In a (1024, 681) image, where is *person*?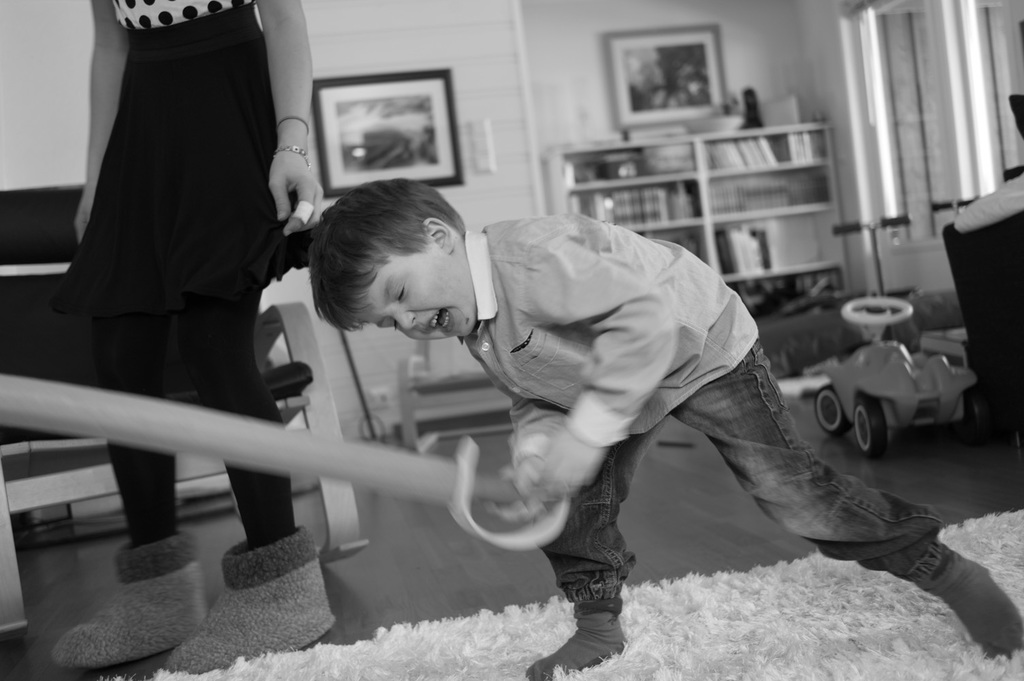
[x1=208, y1=191, x2=902, y2=655].
